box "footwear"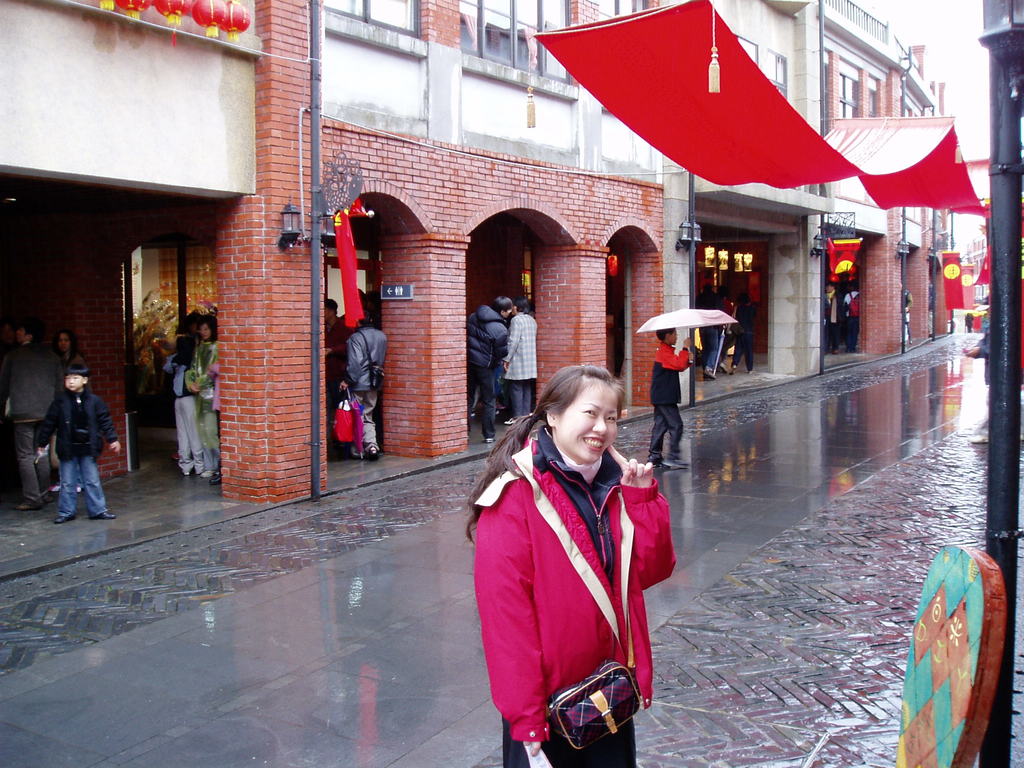
55,516,76,523
